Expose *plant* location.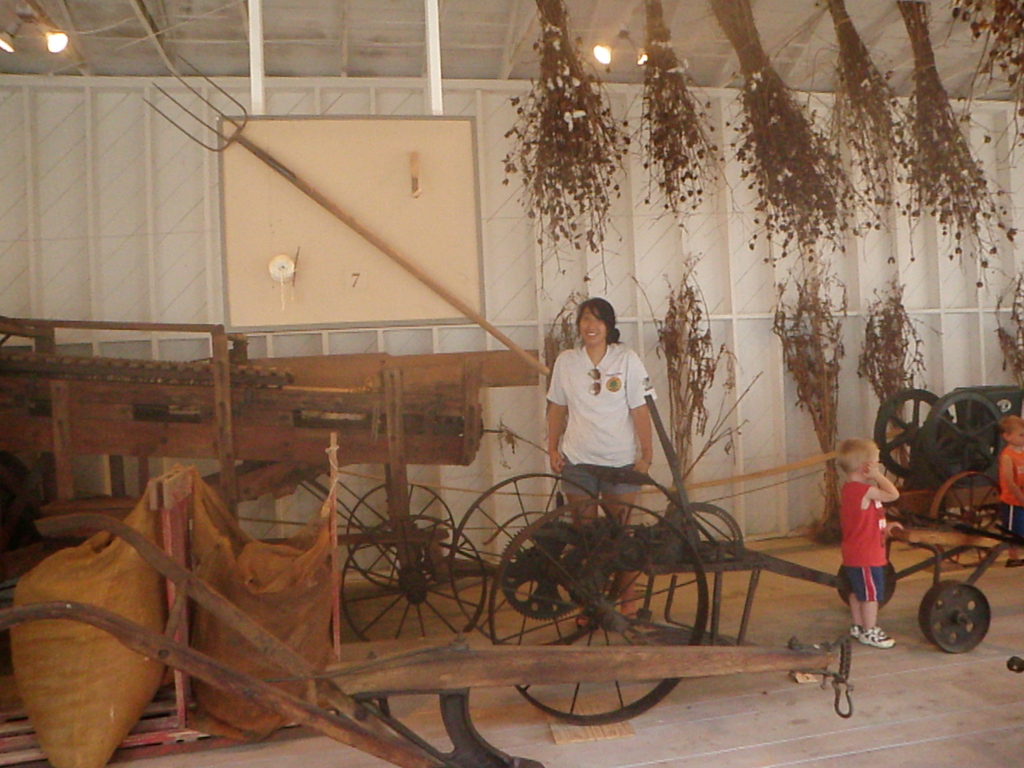
Exposed at (630,250,752,502).
